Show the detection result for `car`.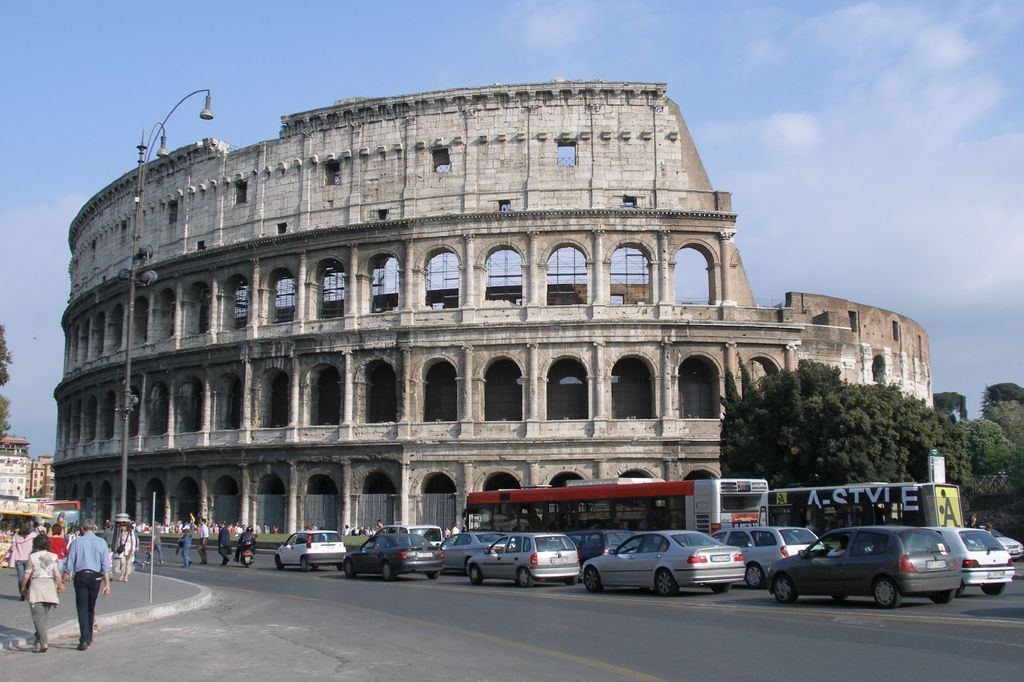
rect(586, 541, 768, 600).
